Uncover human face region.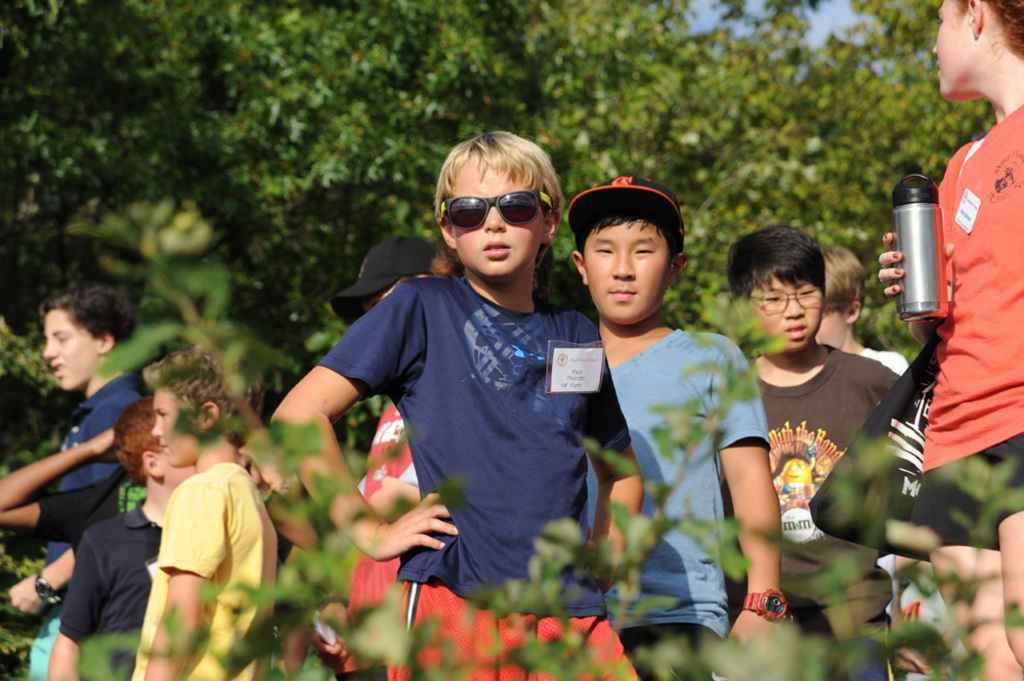
Uncovered: <box>749,272,820,352</box>.
